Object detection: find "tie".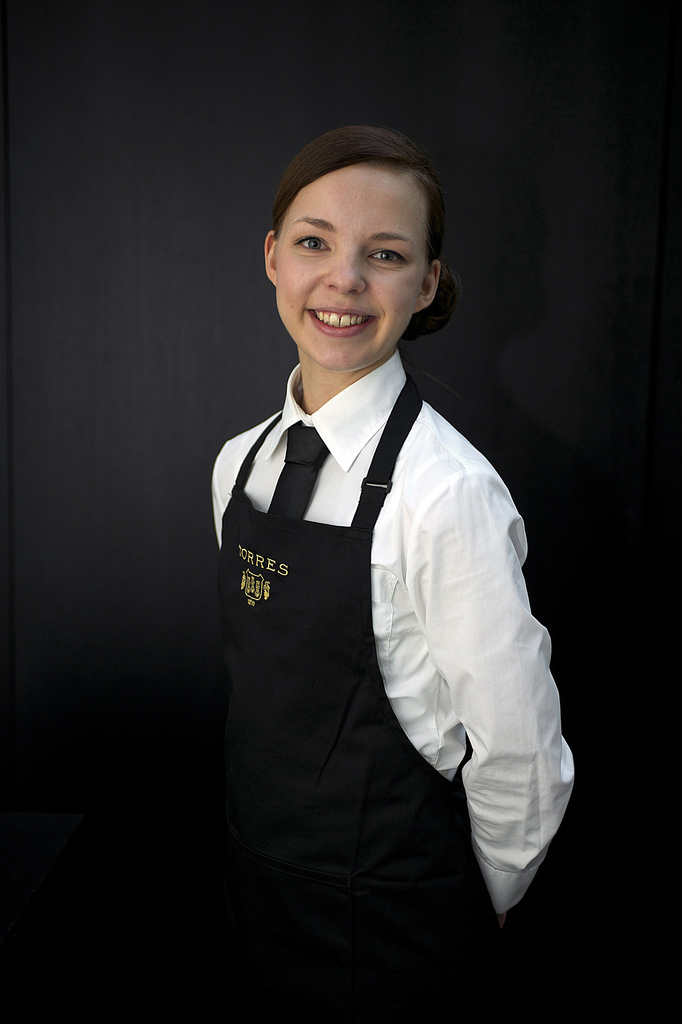
box=[266, 421, 329, 524].
